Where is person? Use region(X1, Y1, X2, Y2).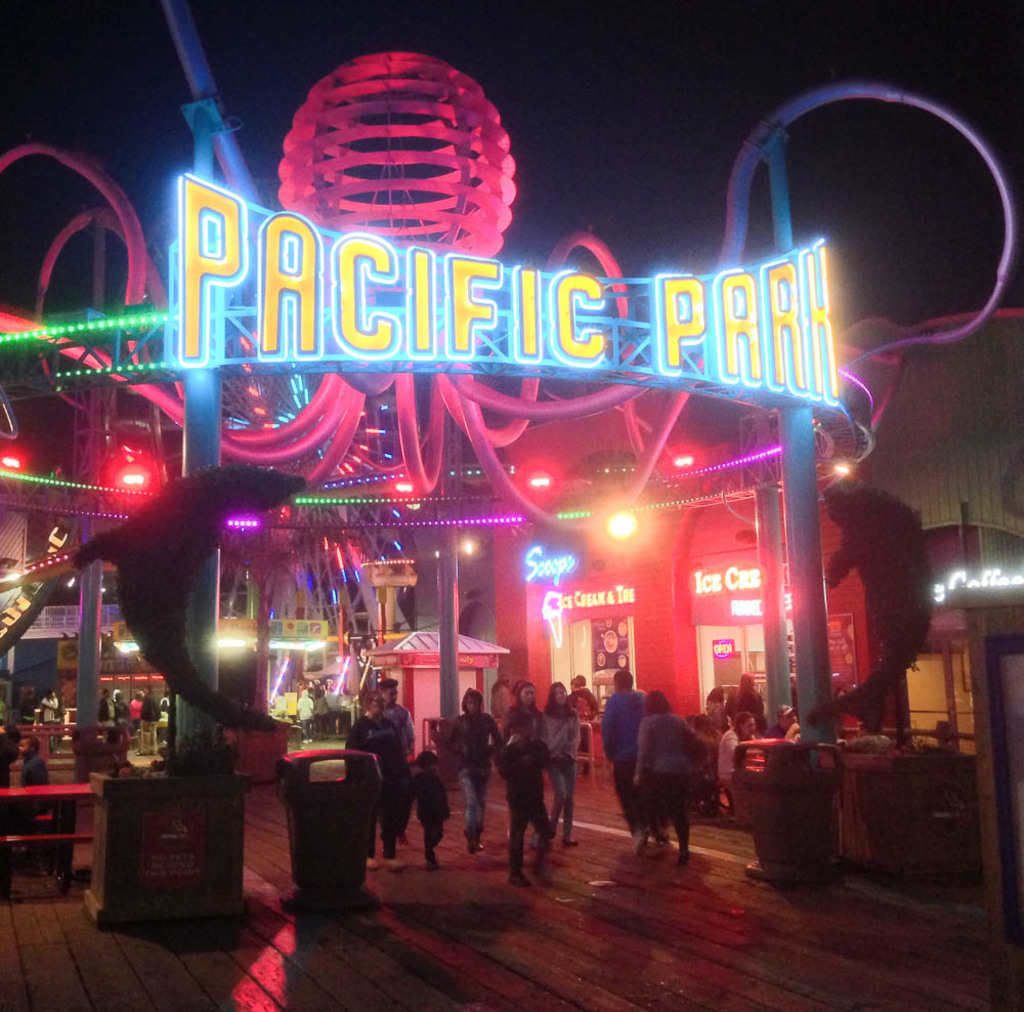
region(0, 730, 13, 781).
